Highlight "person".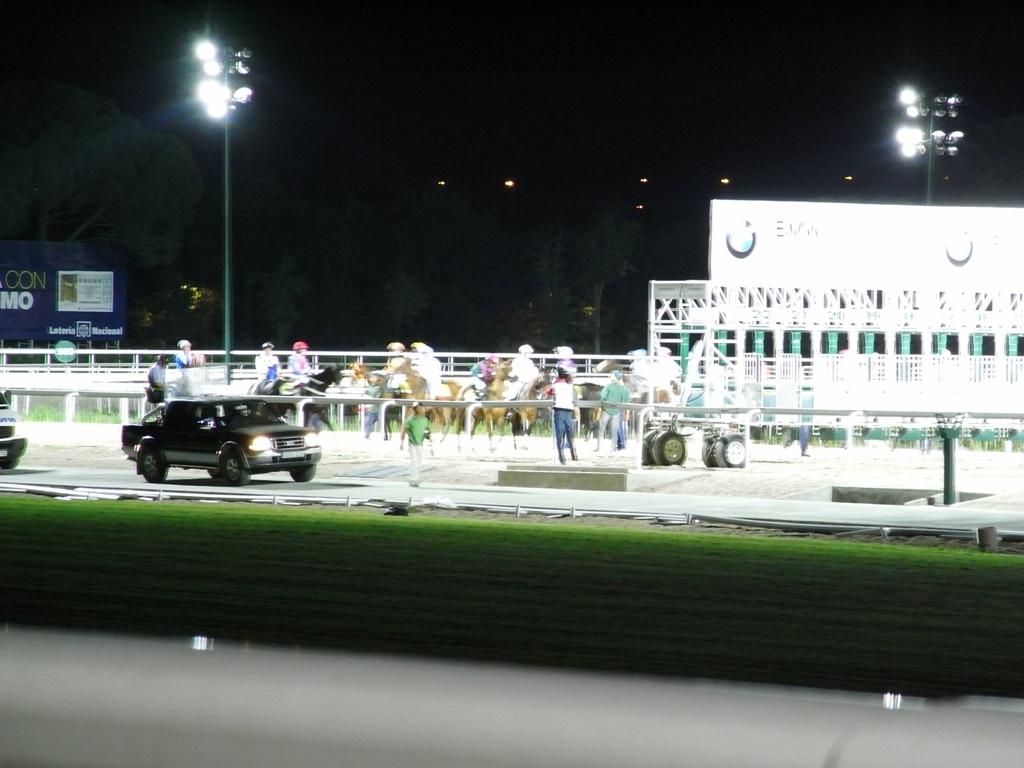
Highlighted region: bbox(591, 365, 627, 453).
